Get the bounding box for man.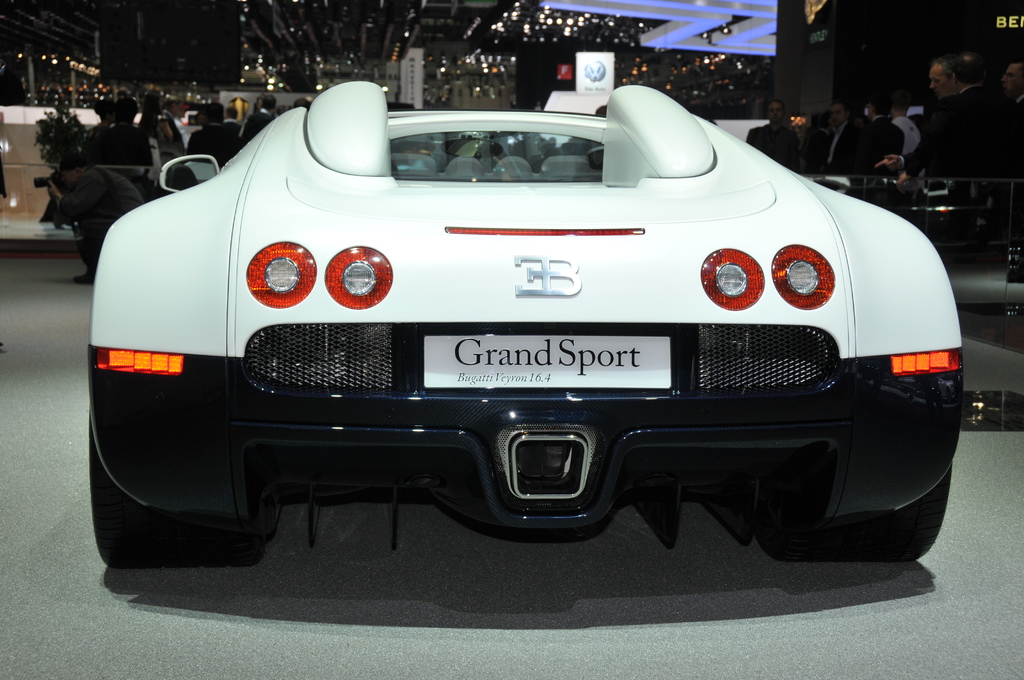
<bbox>815, 97, 866, 176</bbox>.
